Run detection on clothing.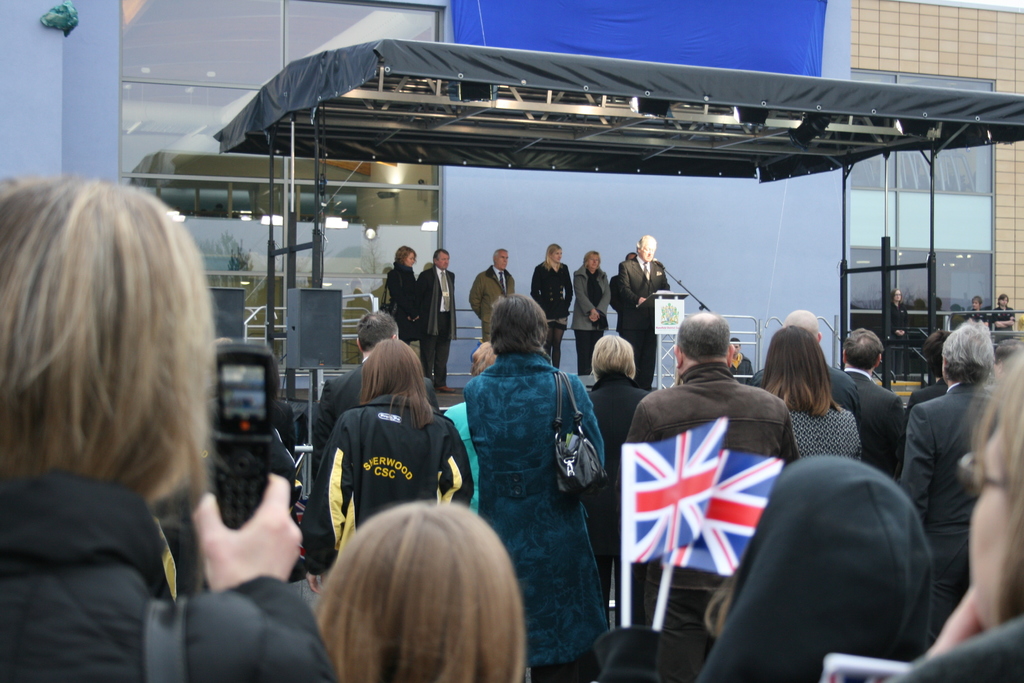
Result: 836:362:907:475.
